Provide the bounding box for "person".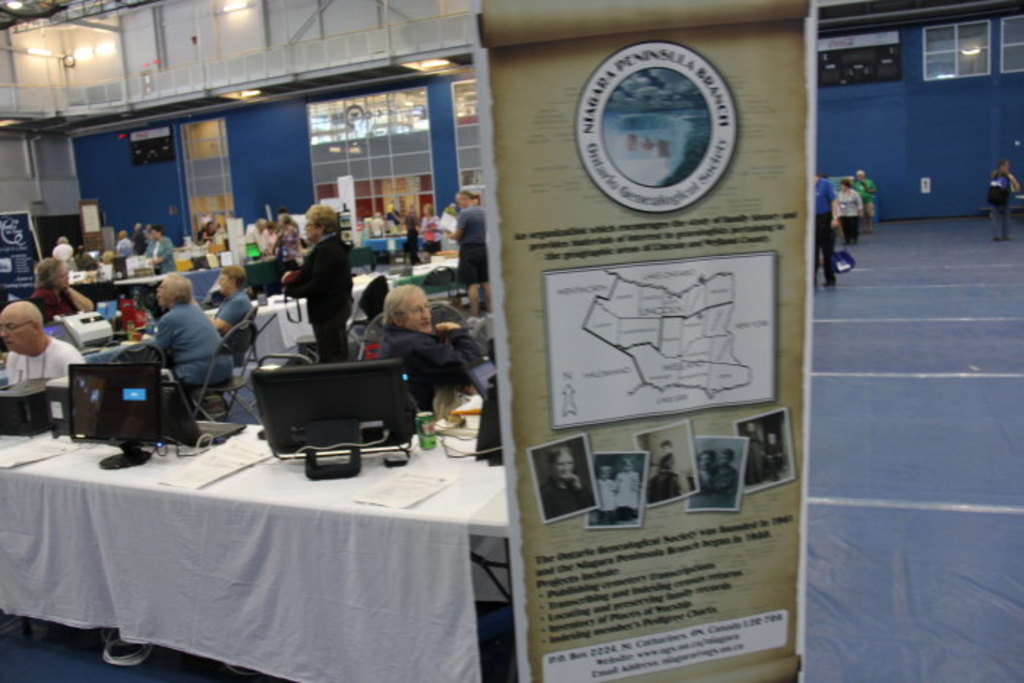
(left=810, top=174, right=835, bottom=287).
